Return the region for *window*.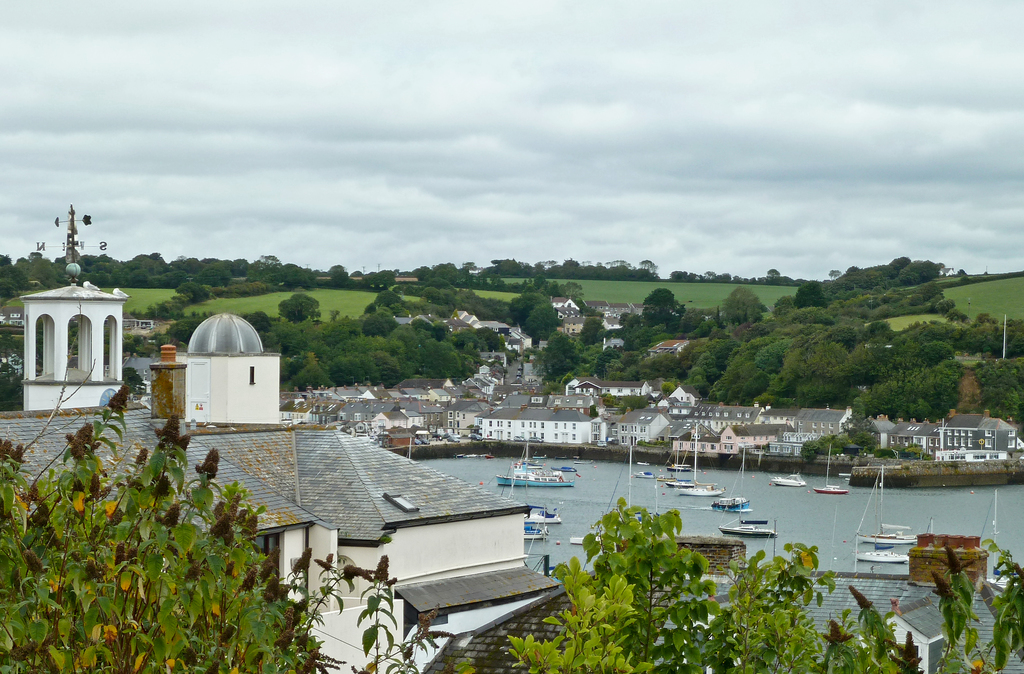
(714, 421, 718, 425).
